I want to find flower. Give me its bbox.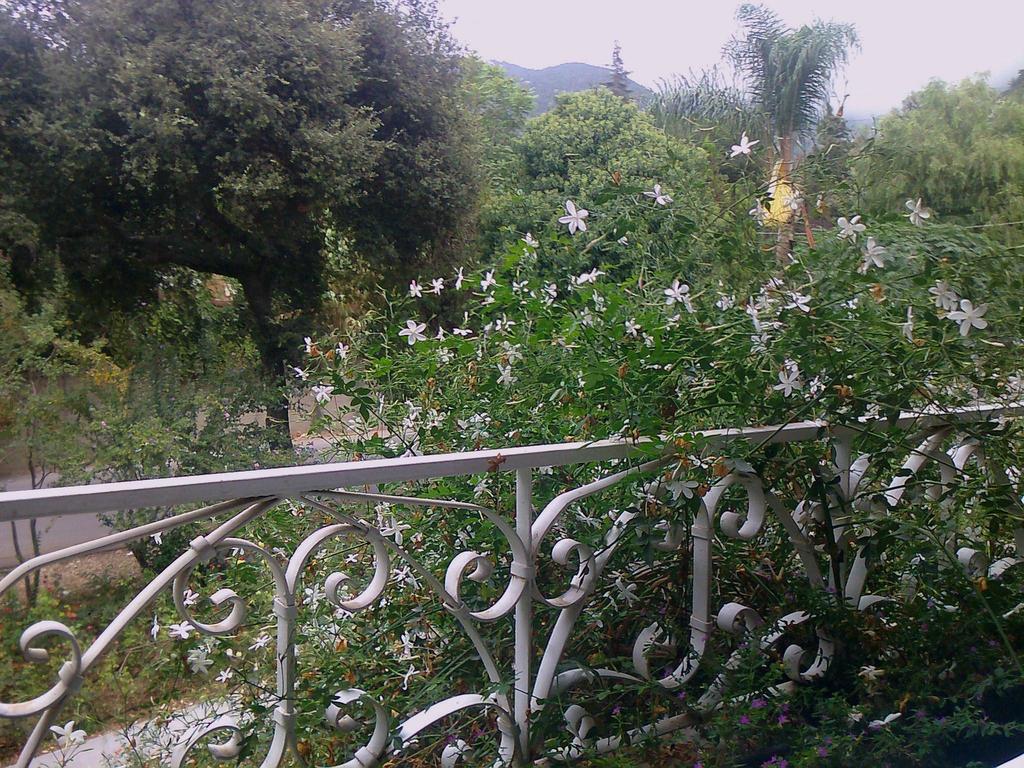
(168,617,196,639).
